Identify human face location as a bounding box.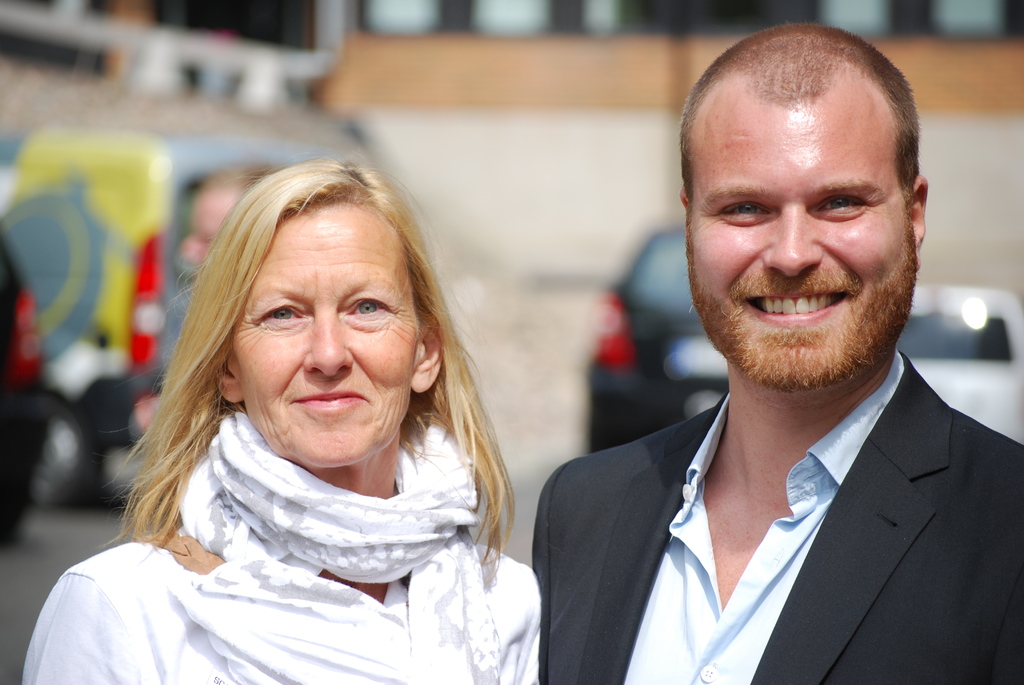
<bbox>687, 100, 913, 391</bbox>.
